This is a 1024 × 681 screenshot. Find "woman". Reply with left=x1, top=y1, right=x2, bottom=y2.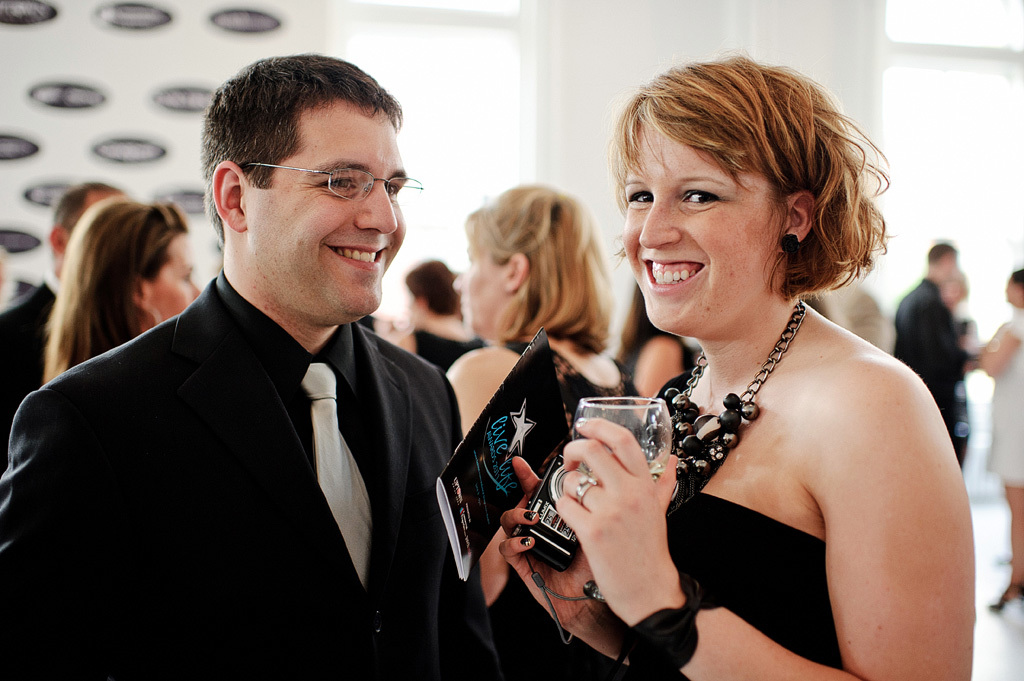
left=984, top=249, right=1023, bottom=608.
